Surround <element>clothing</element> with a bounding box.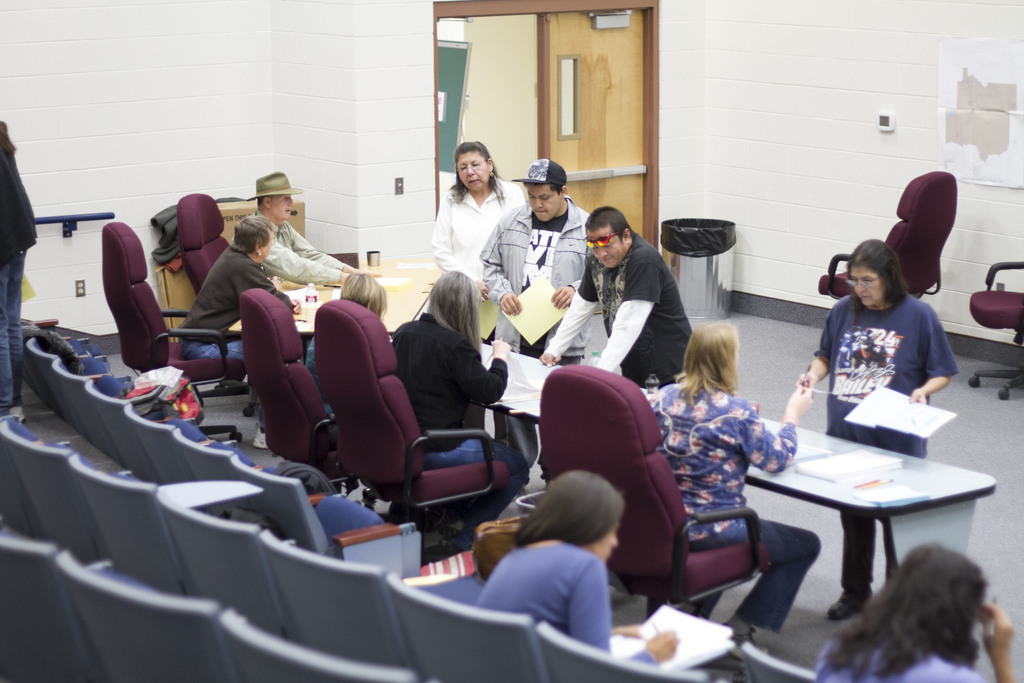
(250,208,349,283).
